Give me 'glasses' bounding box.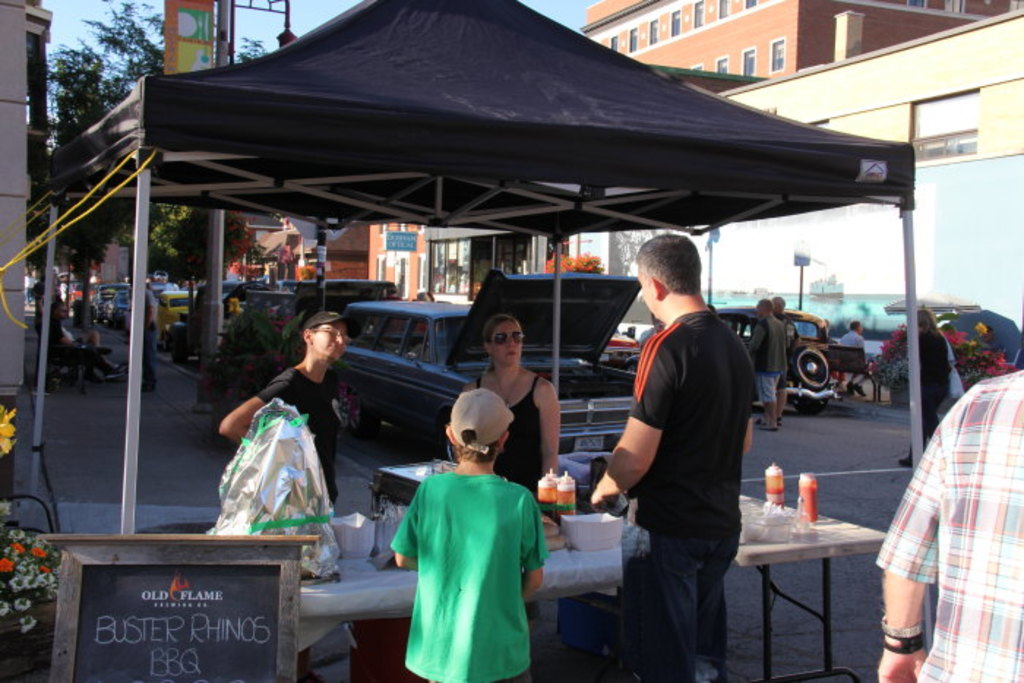
(310,326,351,345).
